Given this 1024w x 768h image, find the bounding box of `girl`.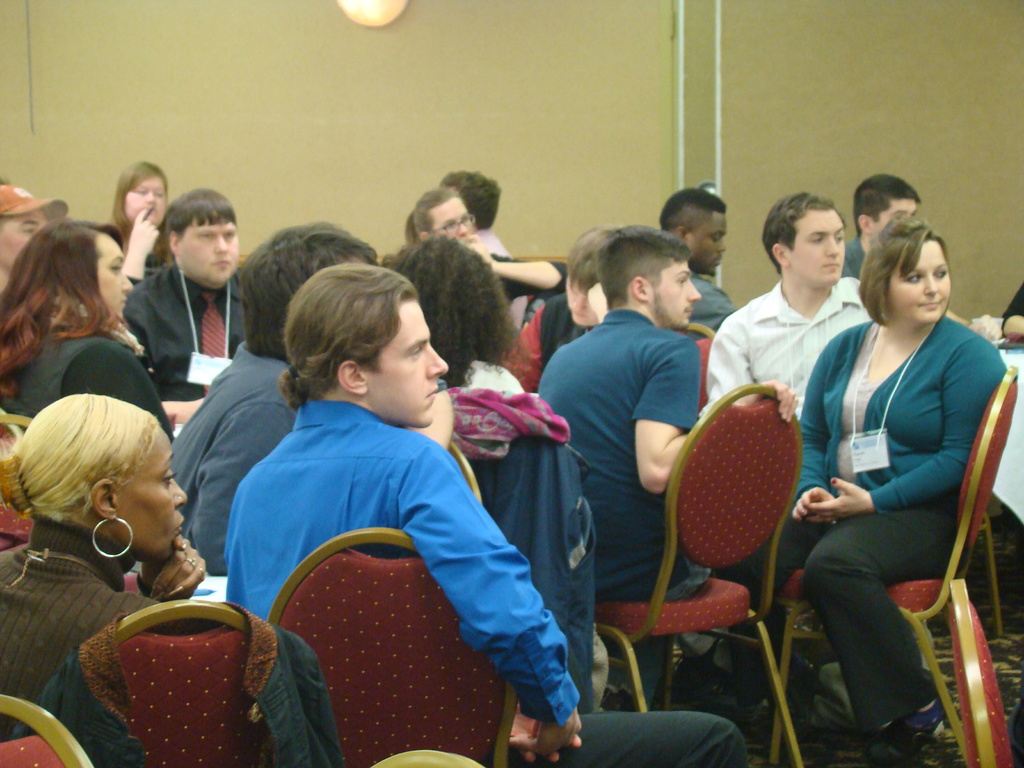
region(91, 153, 184, 307).
